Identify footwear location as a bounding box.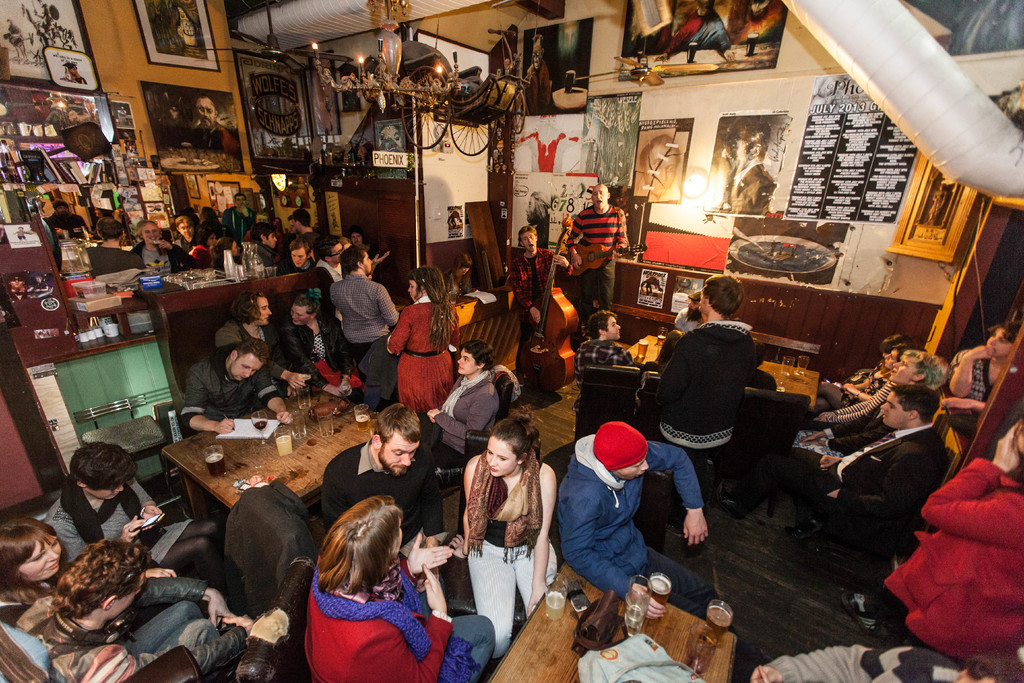
select_region(717, 479, 751, 525).
